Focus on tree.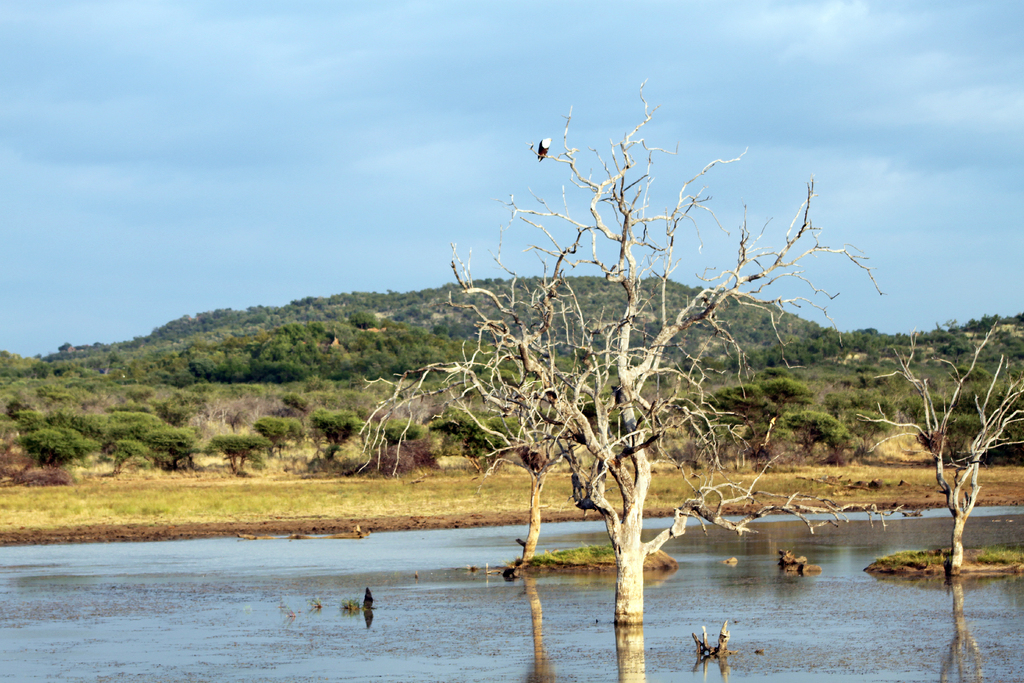
Focused at crop(353, 72, 879, 682).
